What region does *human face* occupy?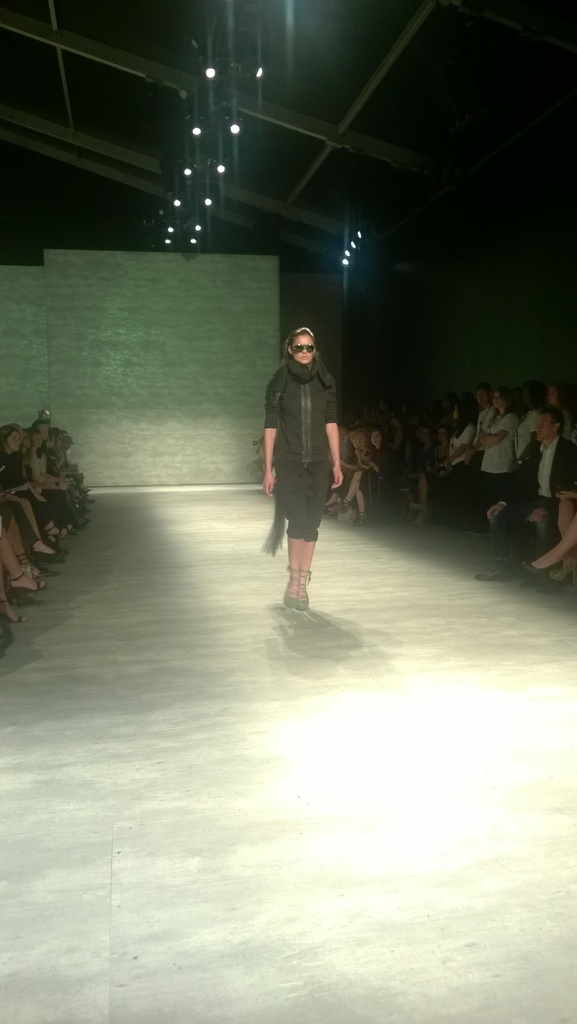
492 393 501 410.
